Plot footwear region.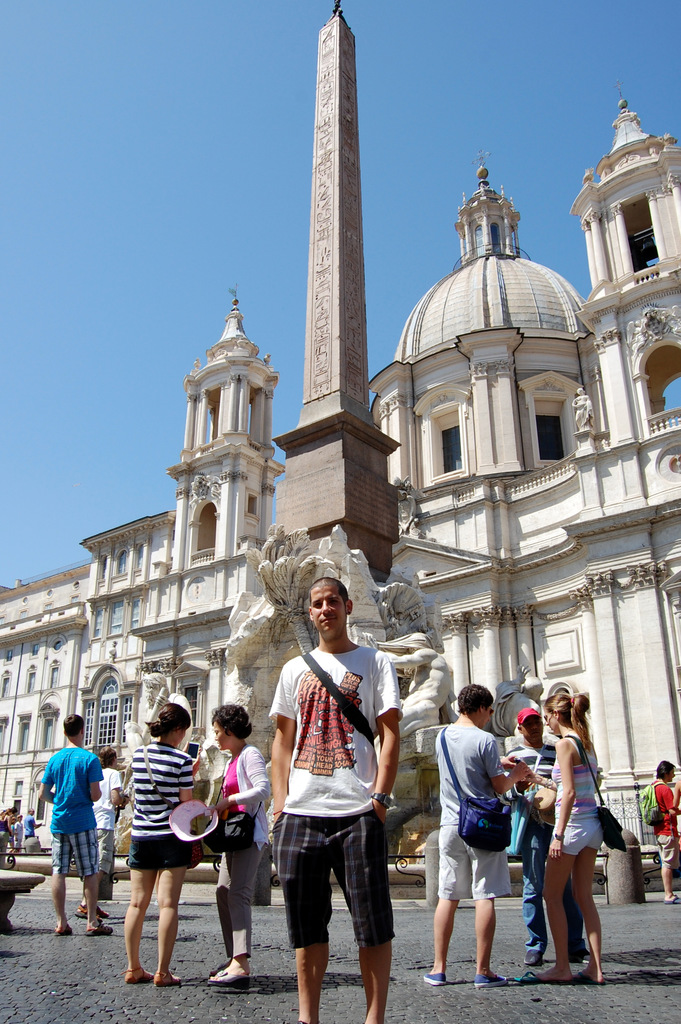
Plotted at l=513, t=969, r=548, b=985.
